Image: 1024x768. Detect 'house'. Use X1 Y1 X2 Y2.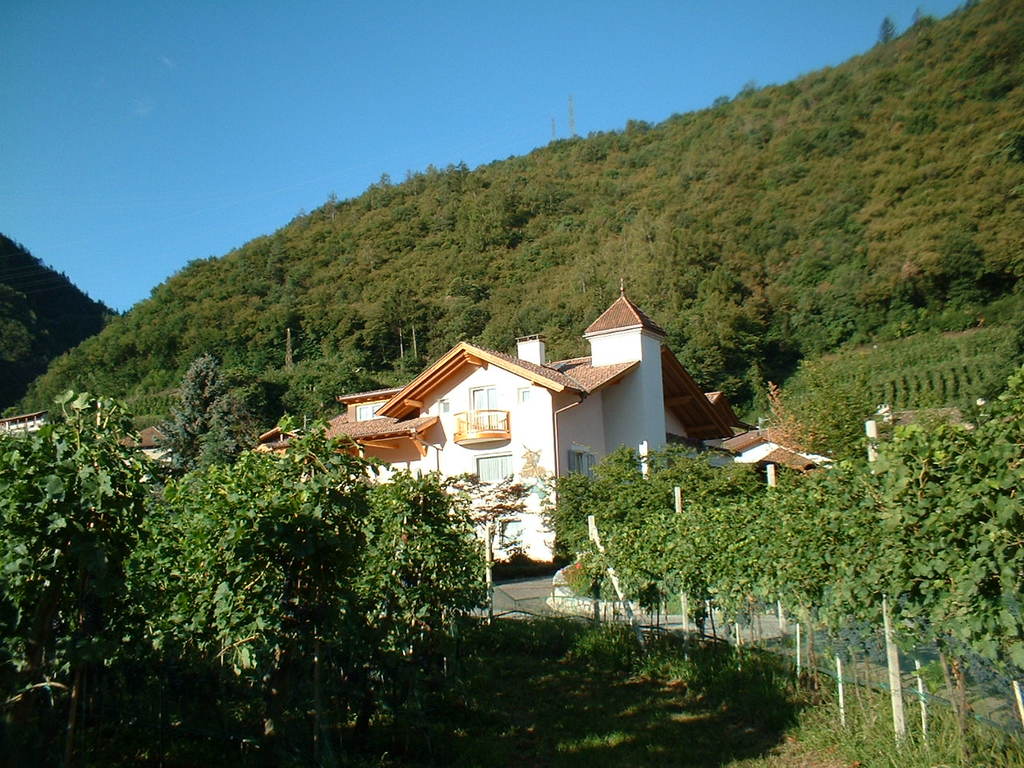
251 274 731 564.
